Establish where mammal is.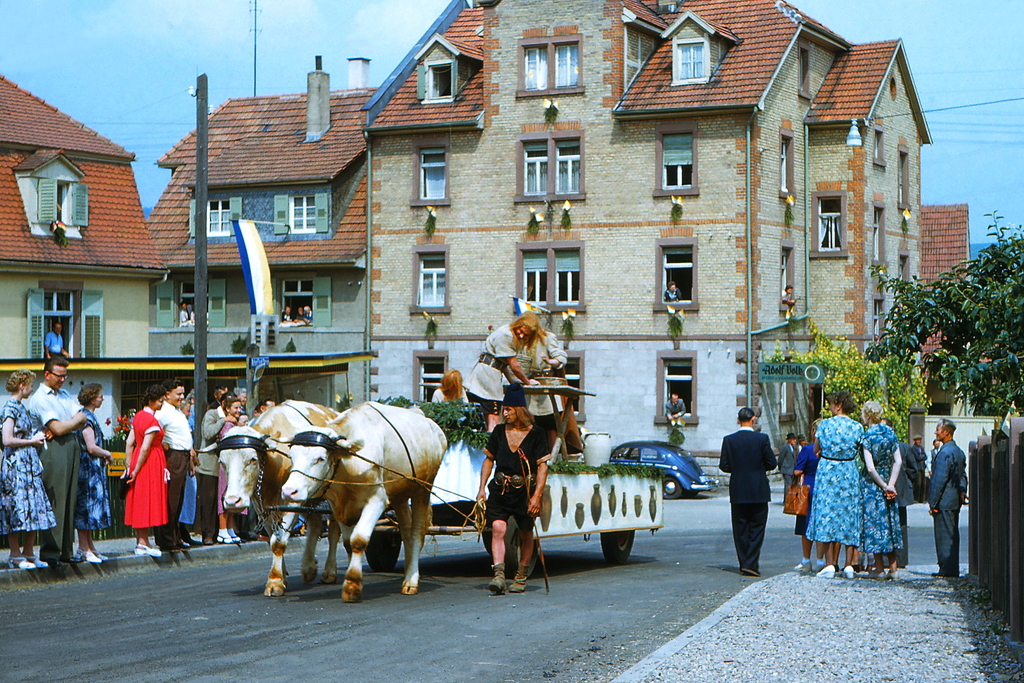
Established at [left=796, top=433, right=805, bottom=452].
